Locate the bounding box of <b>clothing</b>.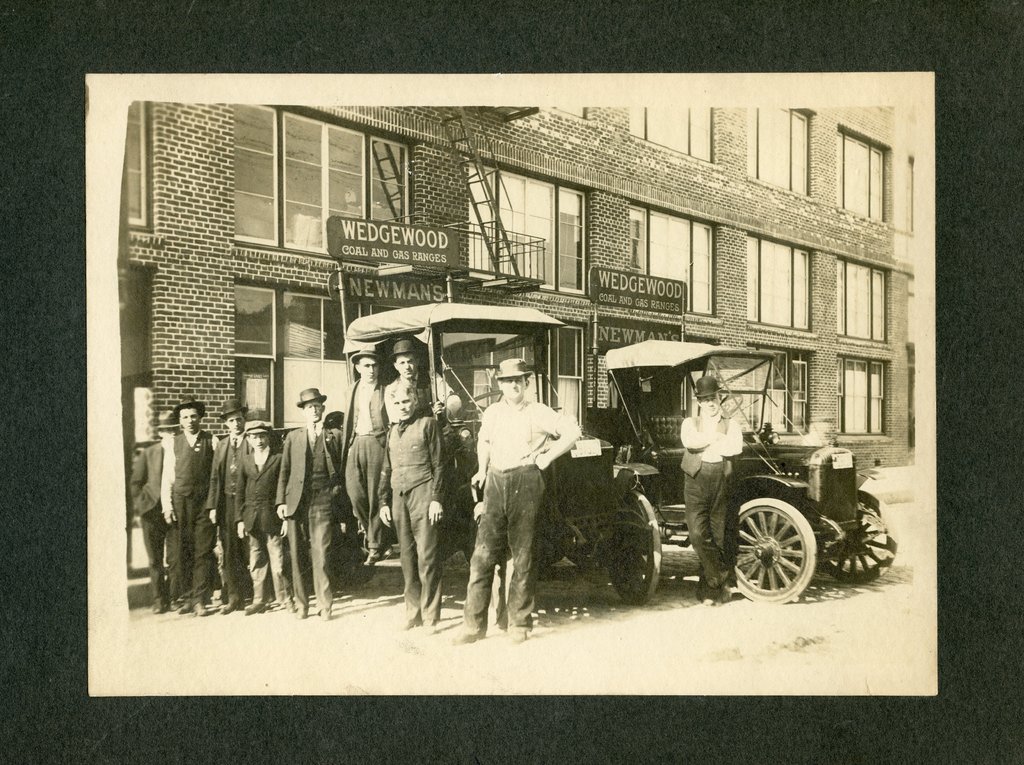
Bounding box: box(380, 415, 449, 625).
